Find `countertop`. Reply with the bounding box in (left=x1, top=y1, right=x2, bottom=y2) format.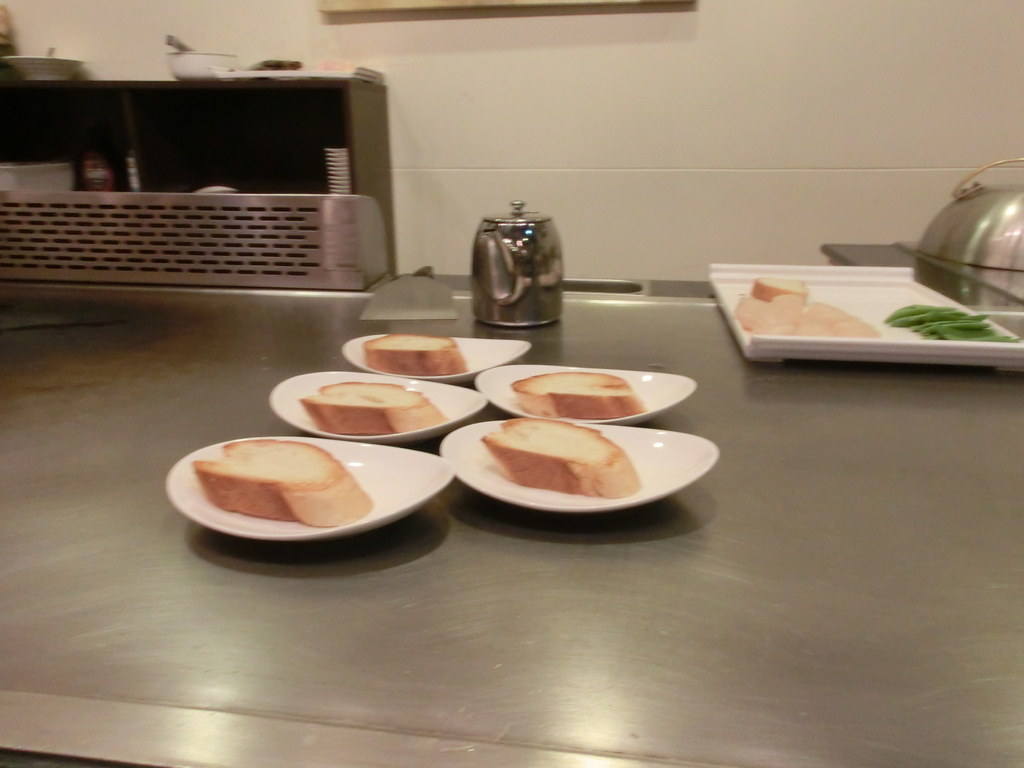
(left=0, top=279, right=1023, bottom=767).
